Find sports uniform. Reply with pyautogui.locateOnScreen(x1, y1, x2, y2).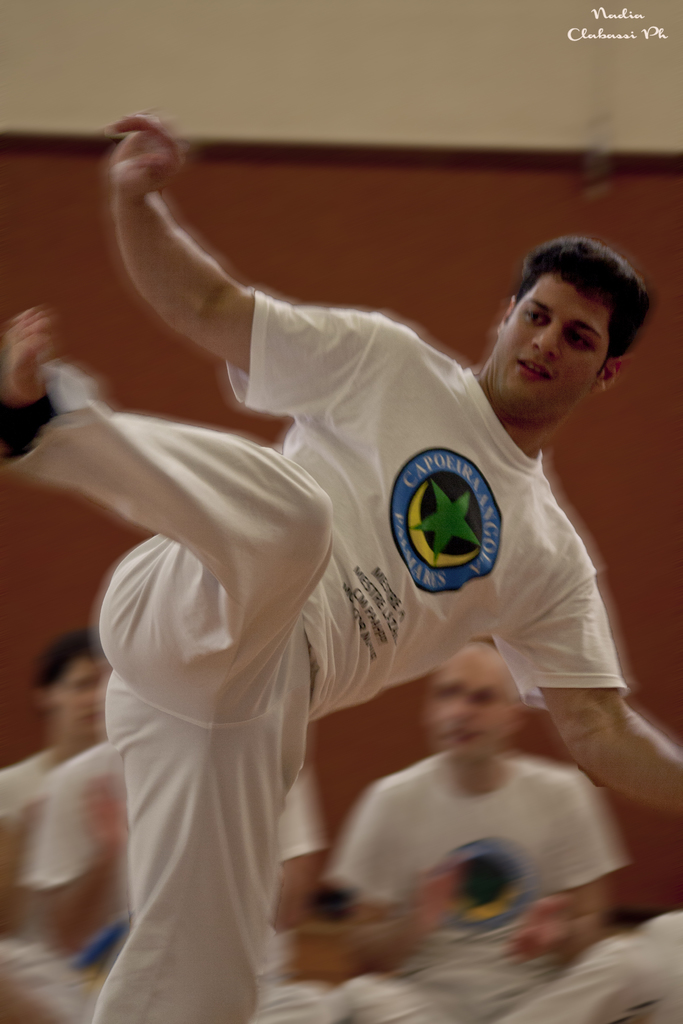
pyautogui.locateOnScreen(0, 732, 106, 909).
